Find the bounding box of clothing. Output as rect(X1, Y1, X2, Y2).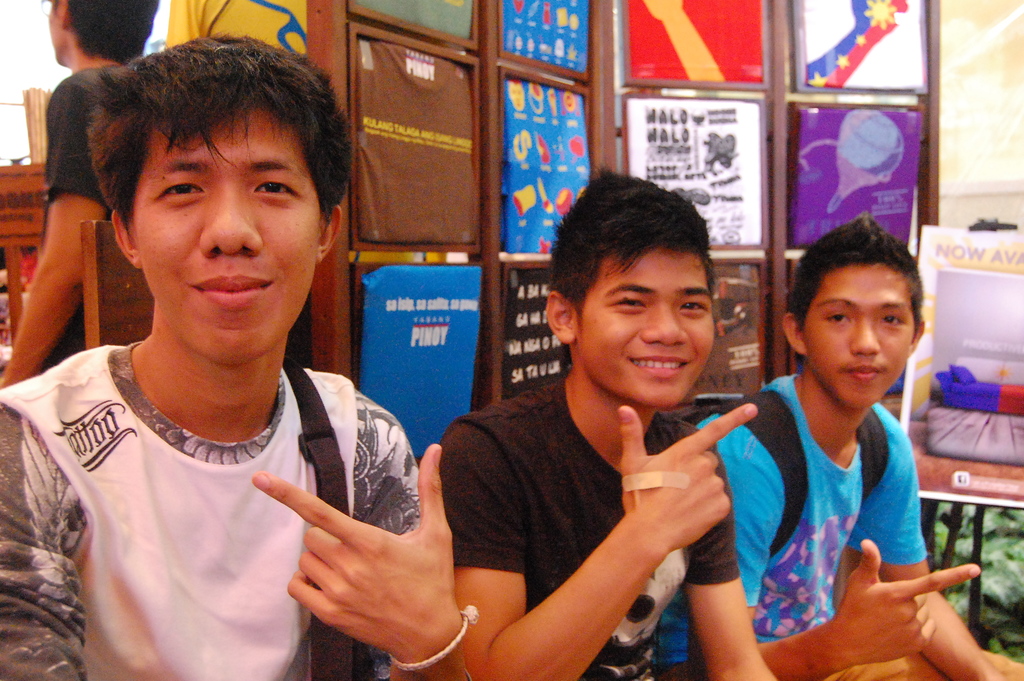
rect(433, 380, 751, 680).
